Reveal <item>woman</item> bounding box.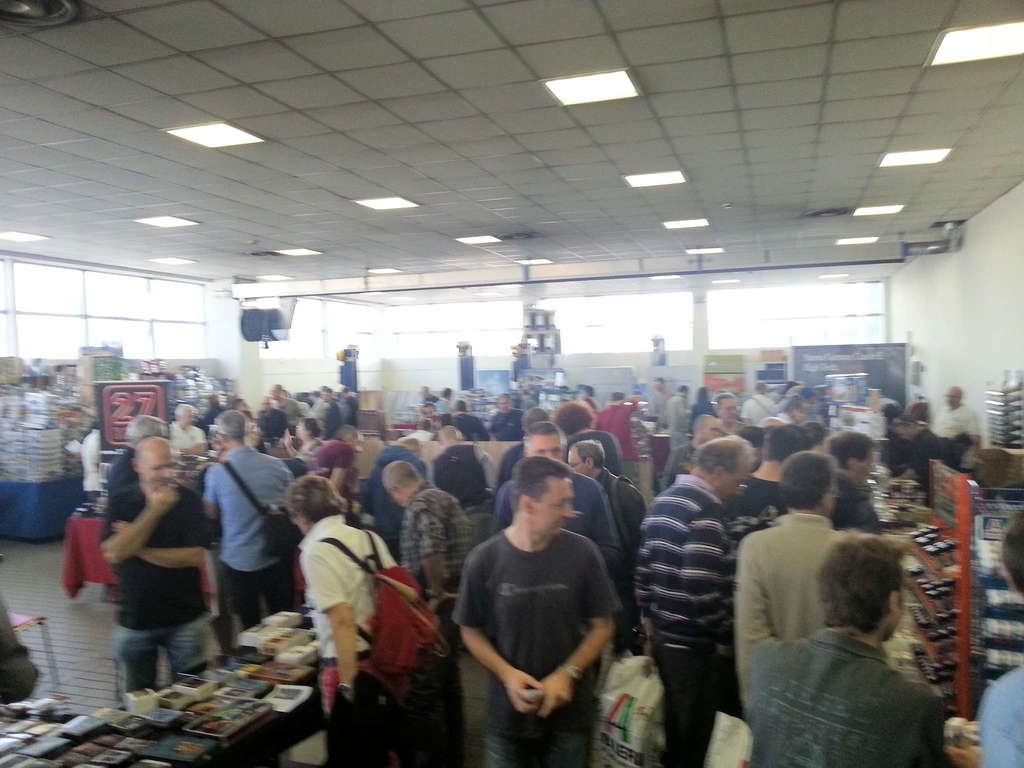
Revealed: {"x1": 285, "y1": 417, "x2": 324, "y2": 460}.
